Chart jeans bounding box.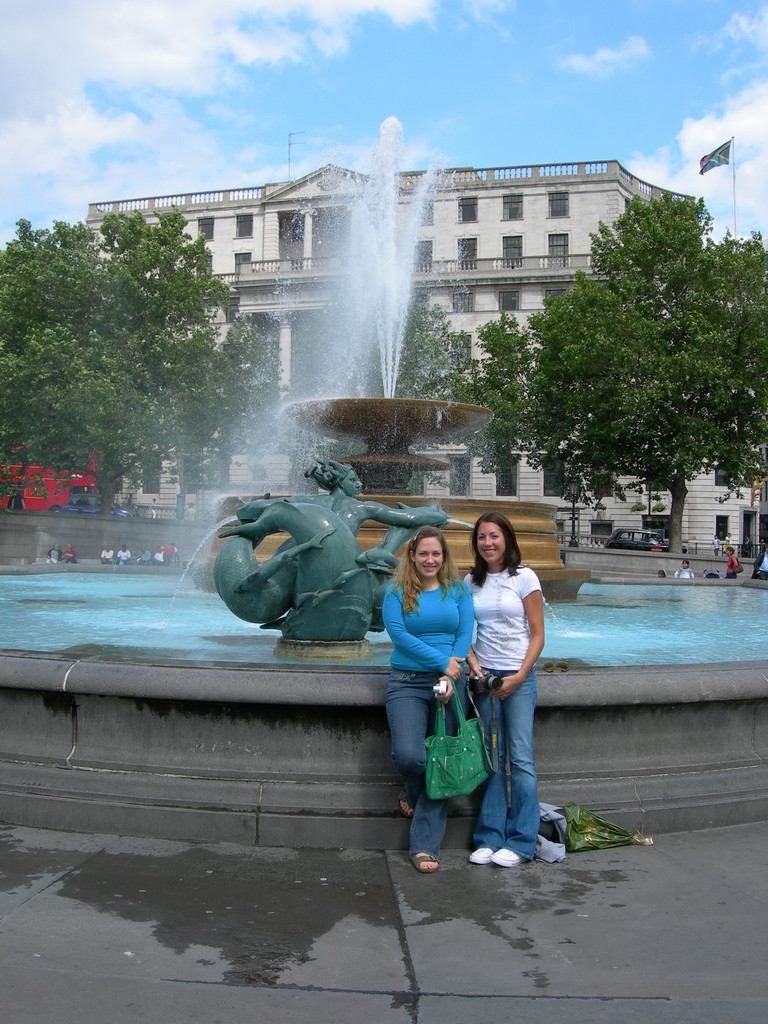
Charted: select_region(381, 664, 444, 858).
